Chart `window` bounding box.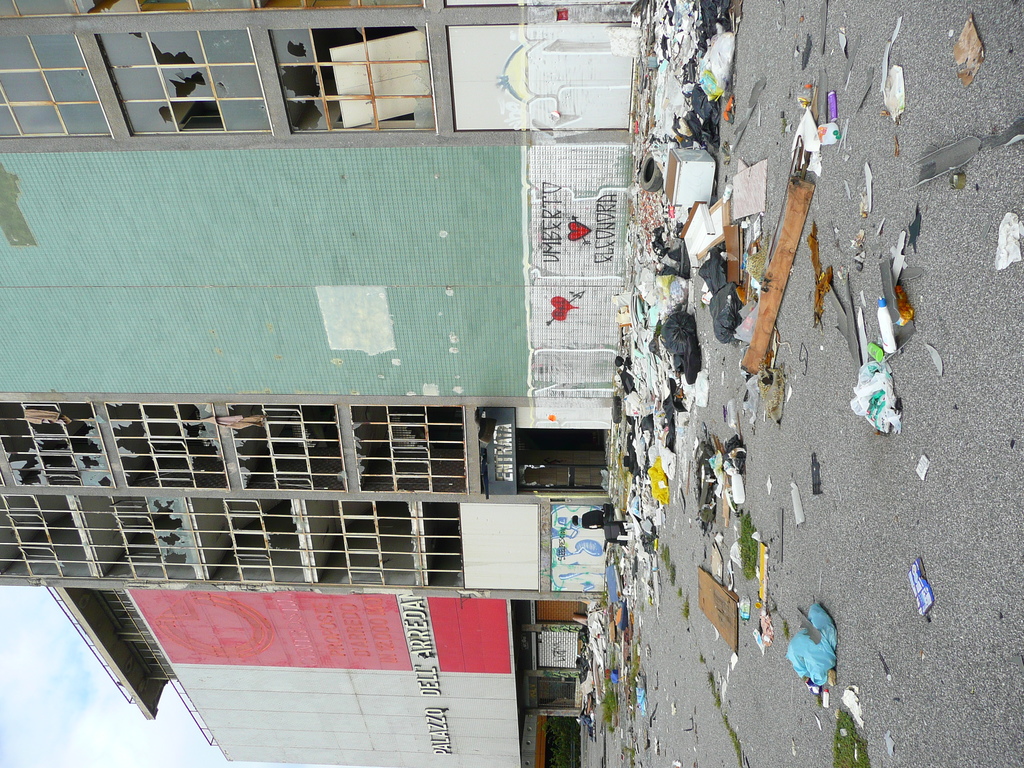
Charted: (228,13,446,122).
